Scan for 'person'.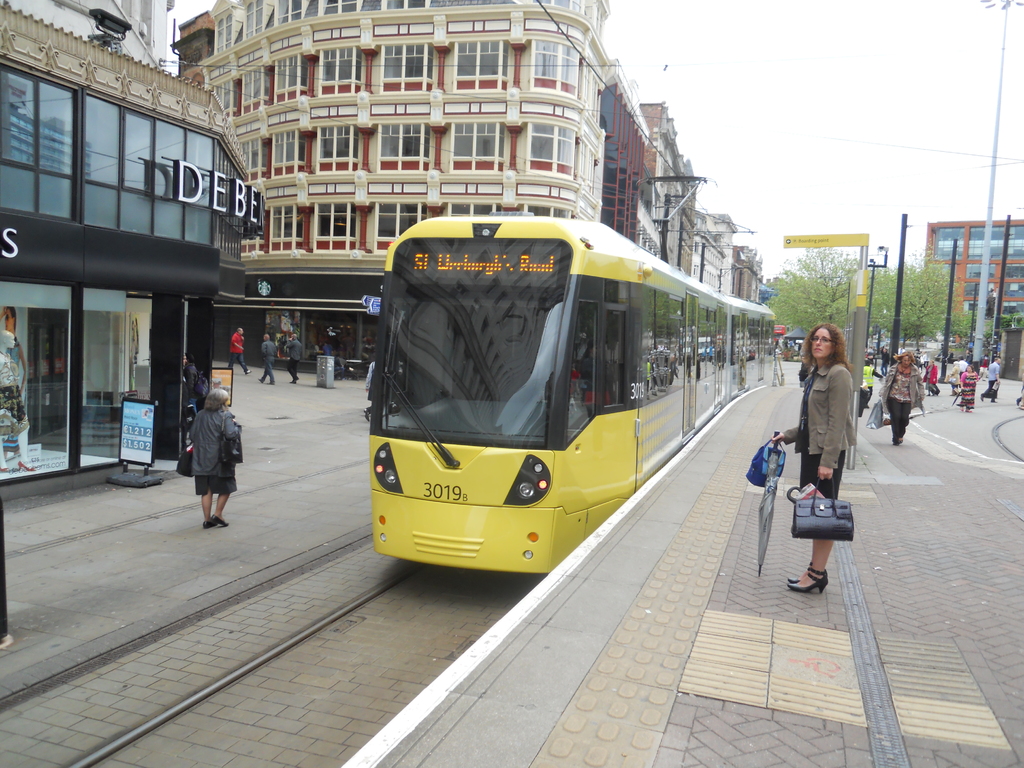
Scan result: bbox(985, 361, 1000, 399).
